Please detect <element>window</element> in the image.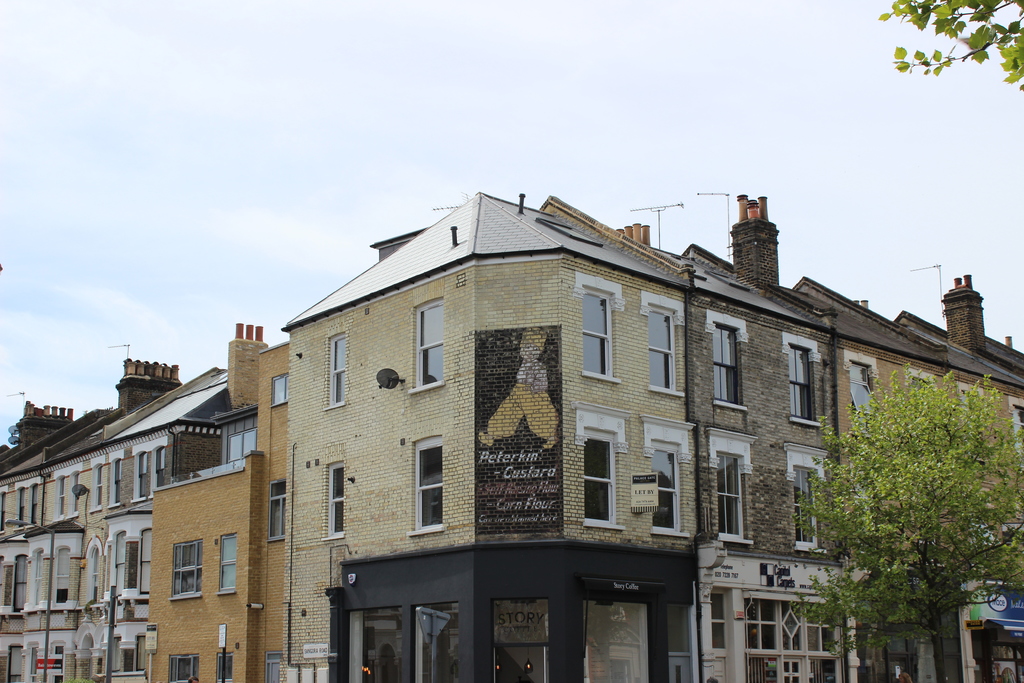
(x1=706, y1=596, x2=728, y2=651).
